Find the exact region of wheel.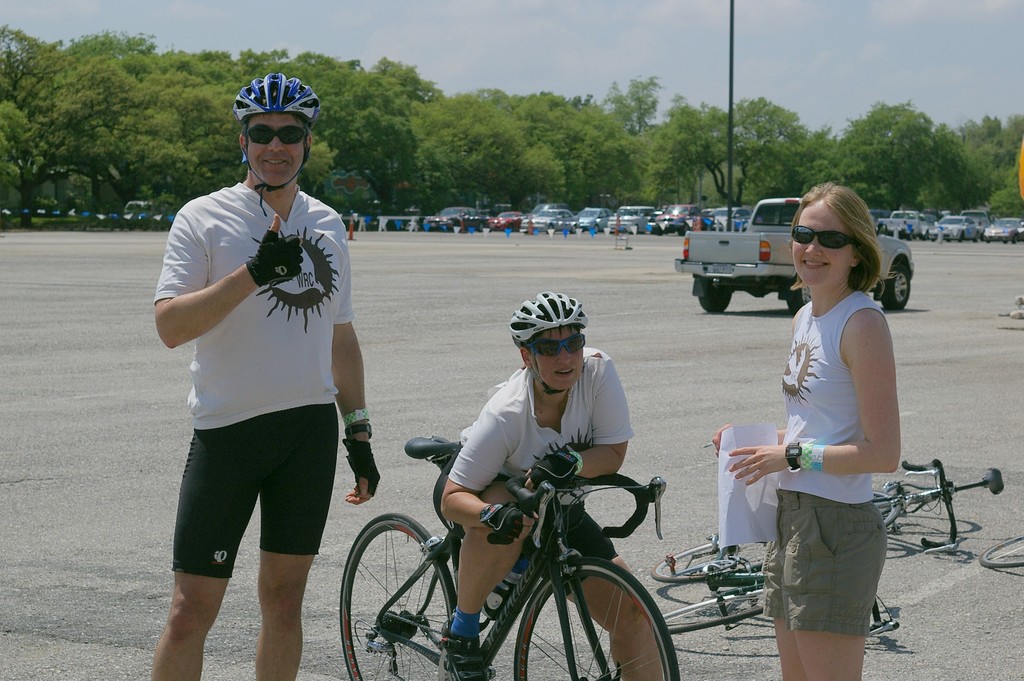
Exact region: select_region(692, 282, 736, 318).
